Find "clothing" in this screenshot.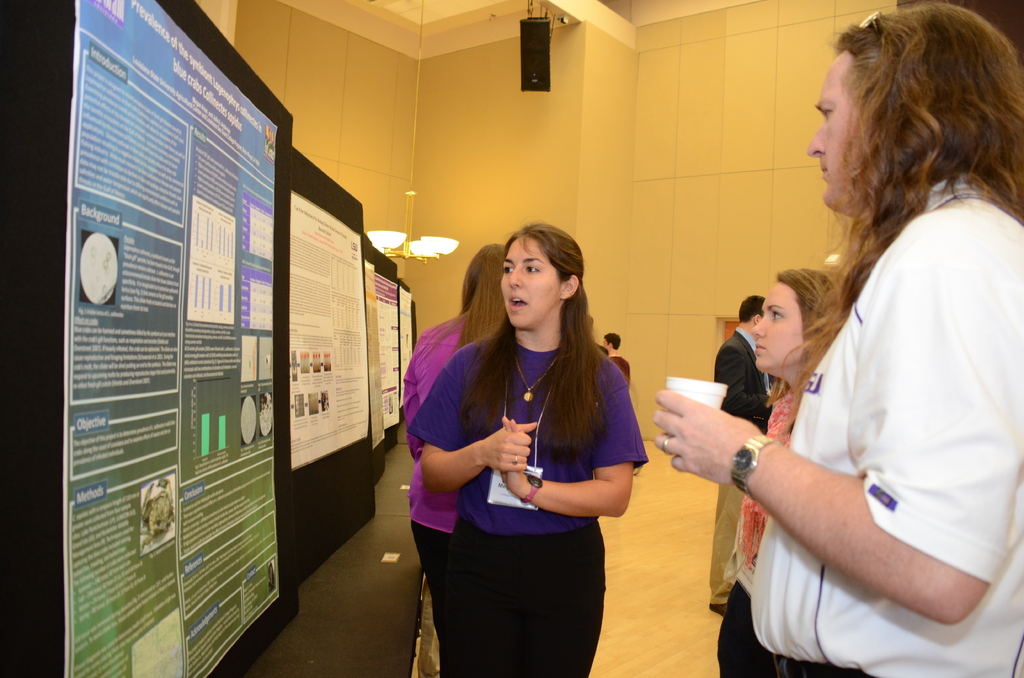
The bounding box for "clothing" is 611/355/634/380.
